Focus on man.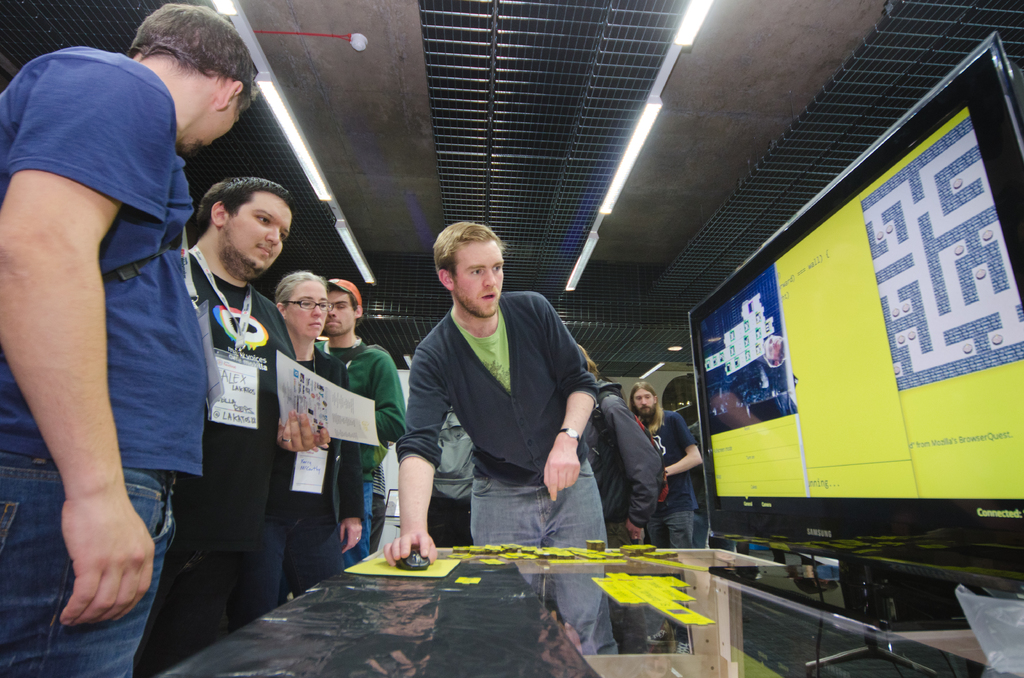
Focused at region(186, 170, 318, 633).
